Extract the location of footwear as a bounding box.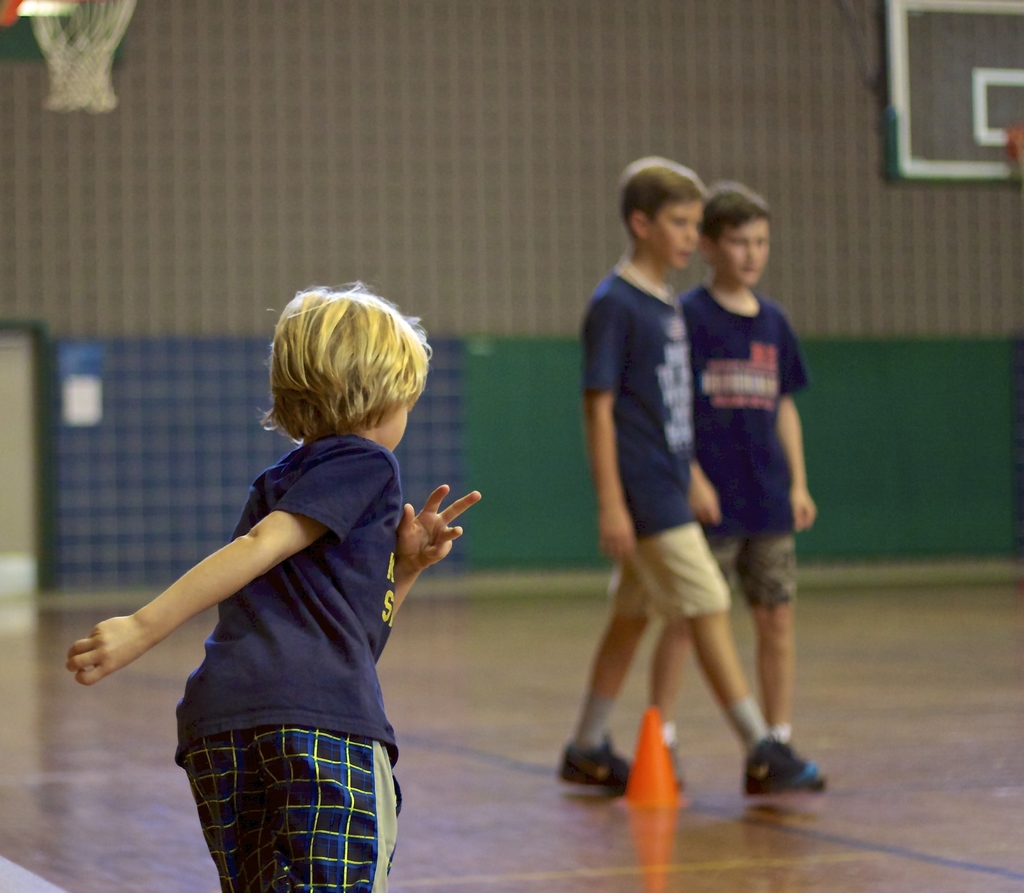
select_region(559, 740, 634, 794).
